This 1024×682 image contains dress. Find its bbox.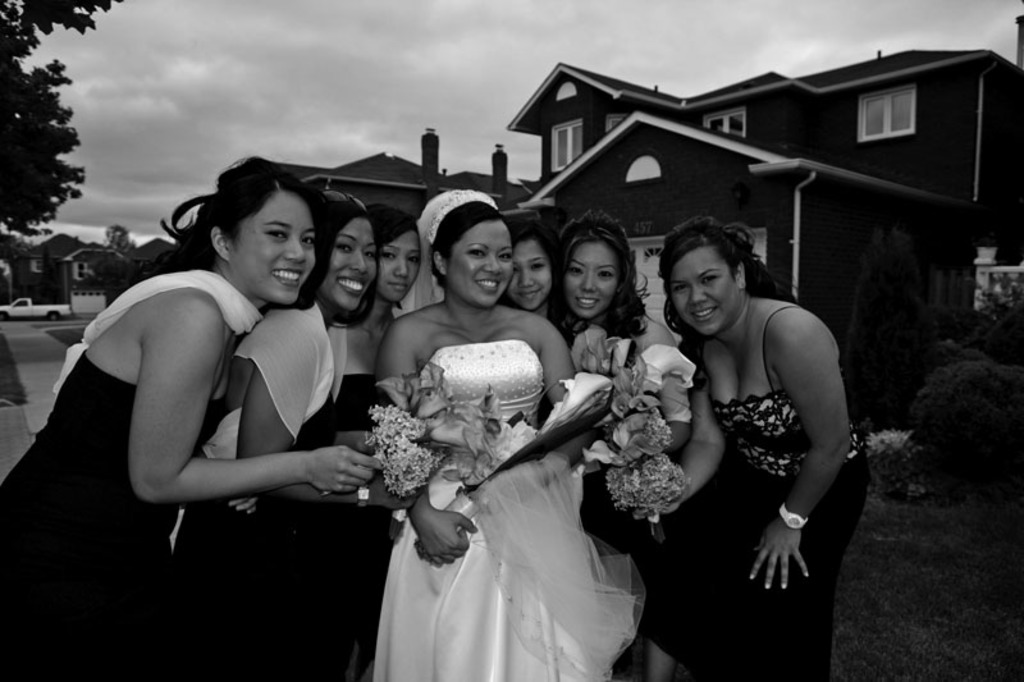
box=[338, 374, 393, 649].
